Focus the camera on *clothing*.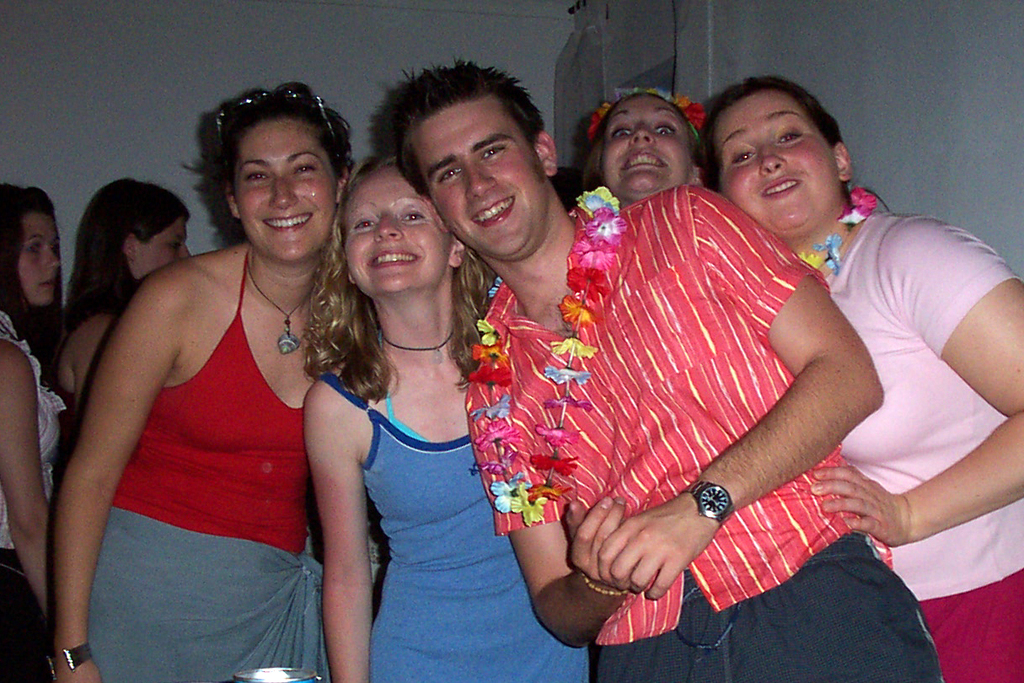
Focus region: <bbox>0, 312, 66, 682</bbox>.
